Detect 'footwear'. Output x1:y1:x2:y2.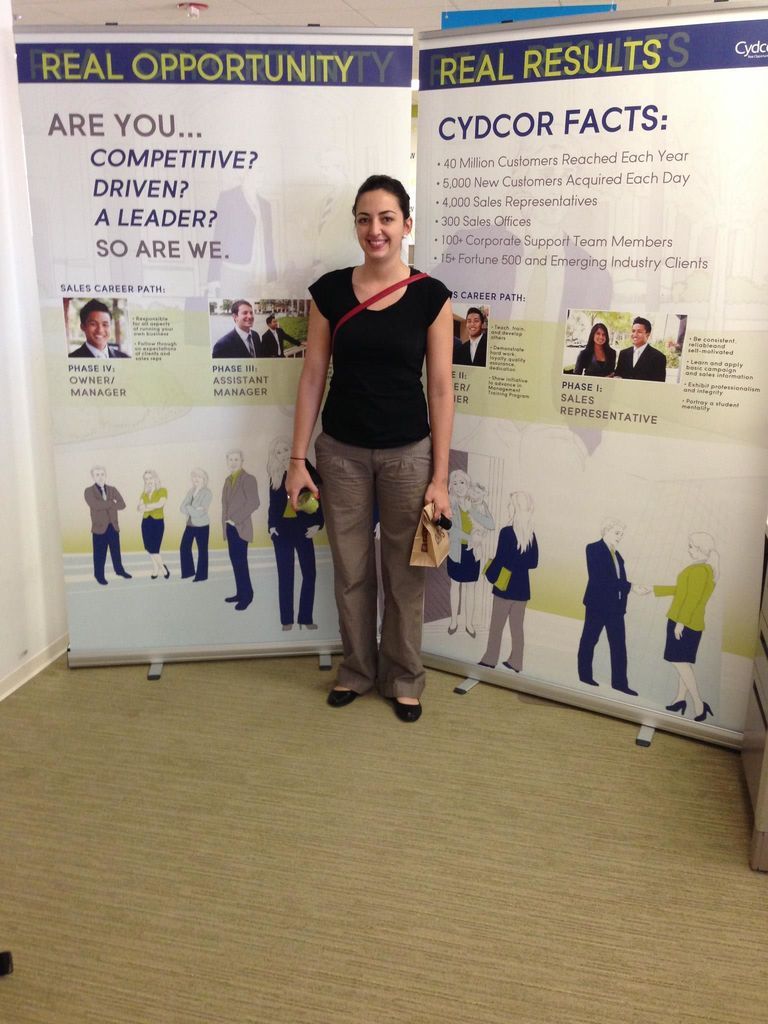
396:700:424:723.
